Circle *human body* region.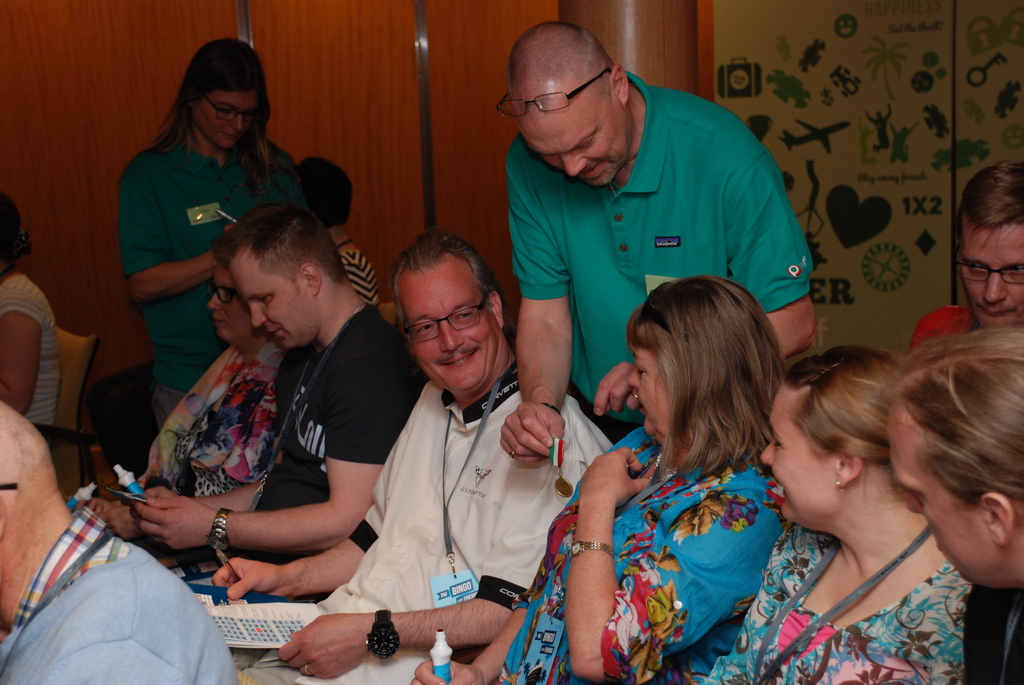
Region: (x1=127, y1=191, x2=402, y2=653).
